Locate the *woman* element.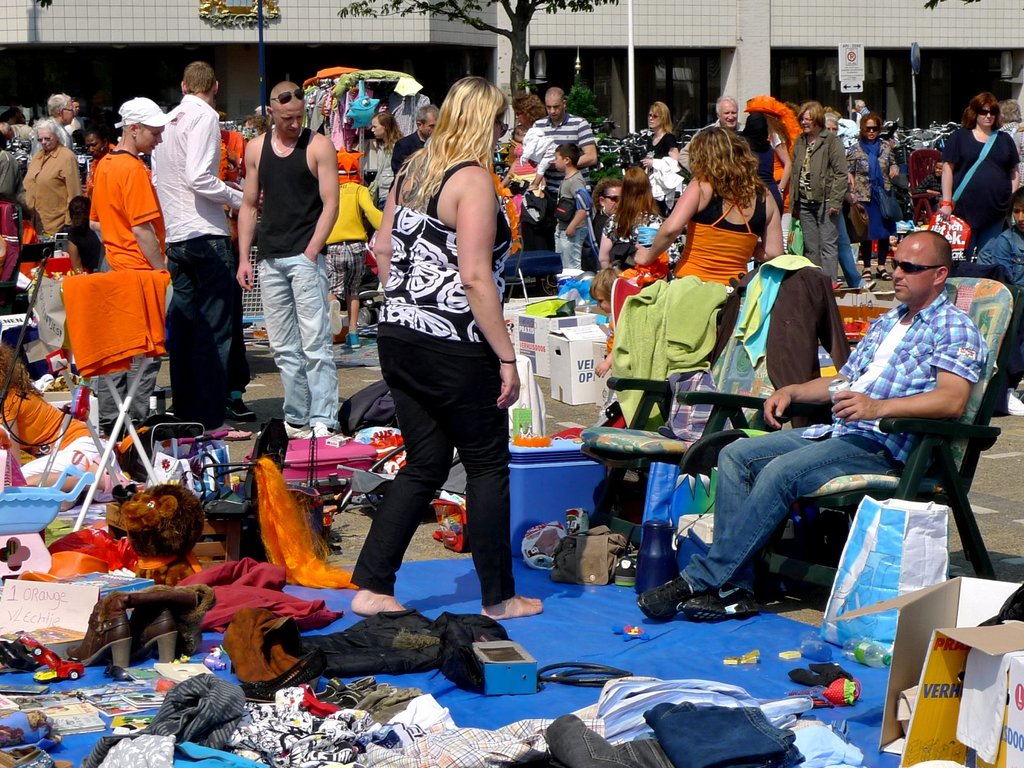
Element bbox: bbox=(582, 180, 624, 275).
